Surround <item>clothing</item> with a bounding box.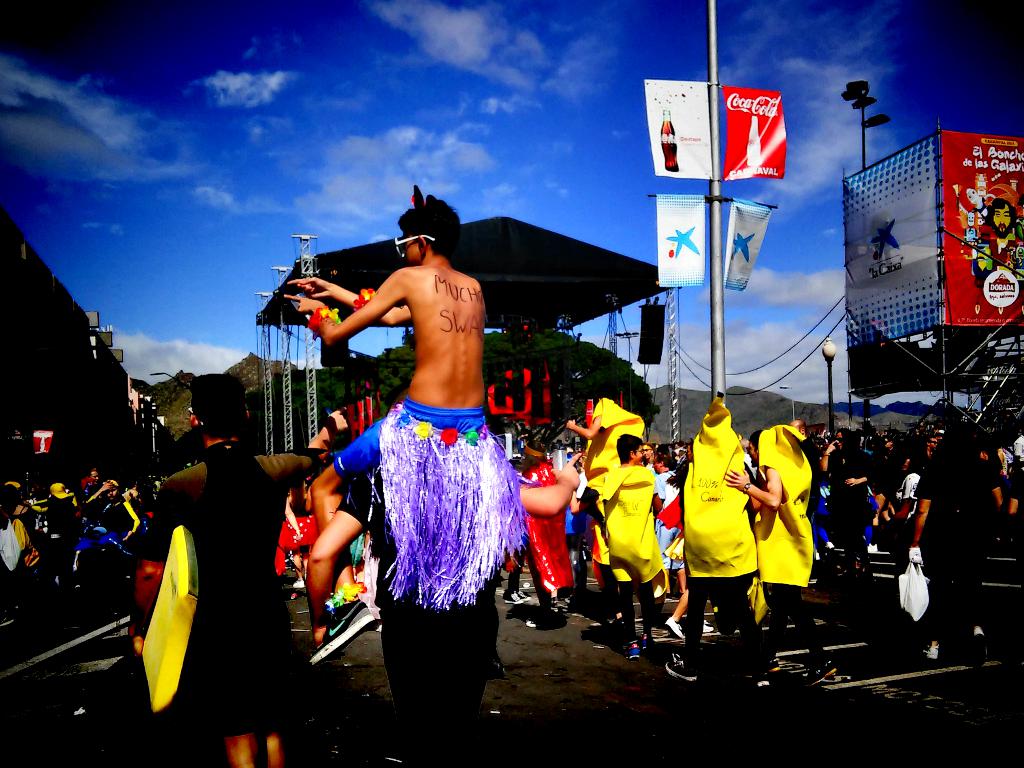
335/394/489/479.
